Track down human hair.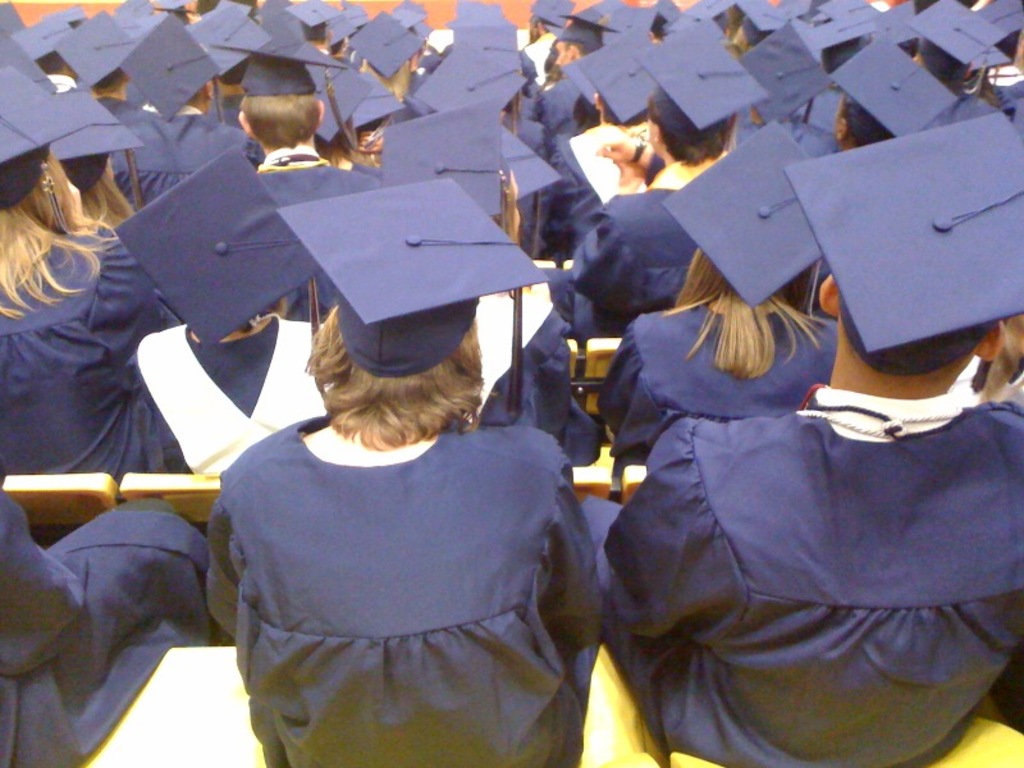
Tracked to [x1=724, y1=1, x2=749, y2=35].
